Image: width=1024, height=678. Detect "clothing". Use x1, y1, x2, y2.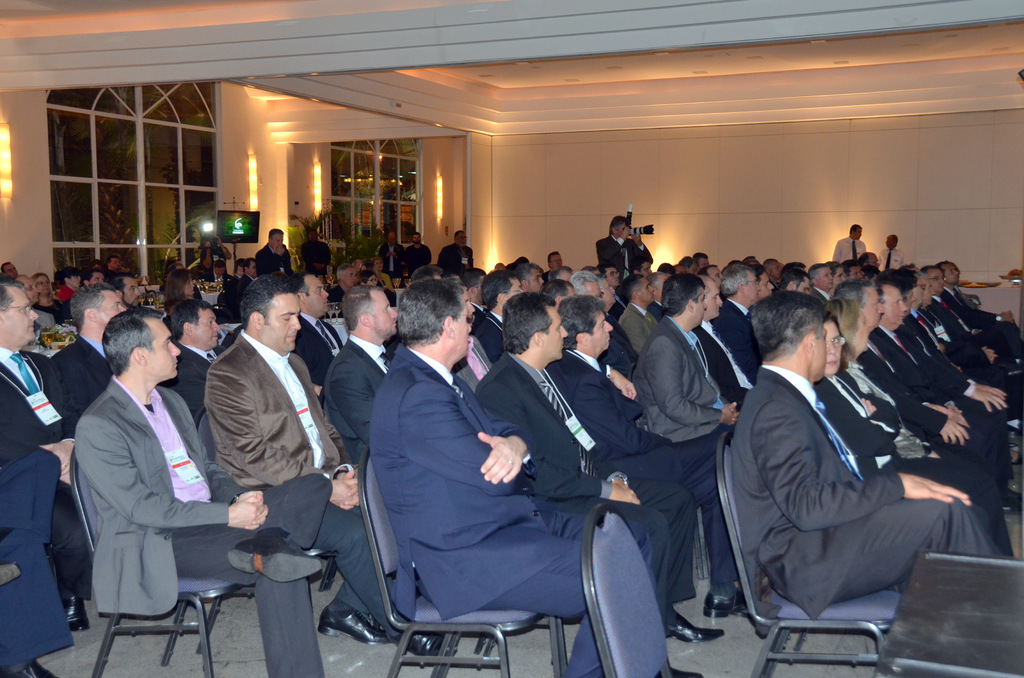
725, 364, 996, 618.
